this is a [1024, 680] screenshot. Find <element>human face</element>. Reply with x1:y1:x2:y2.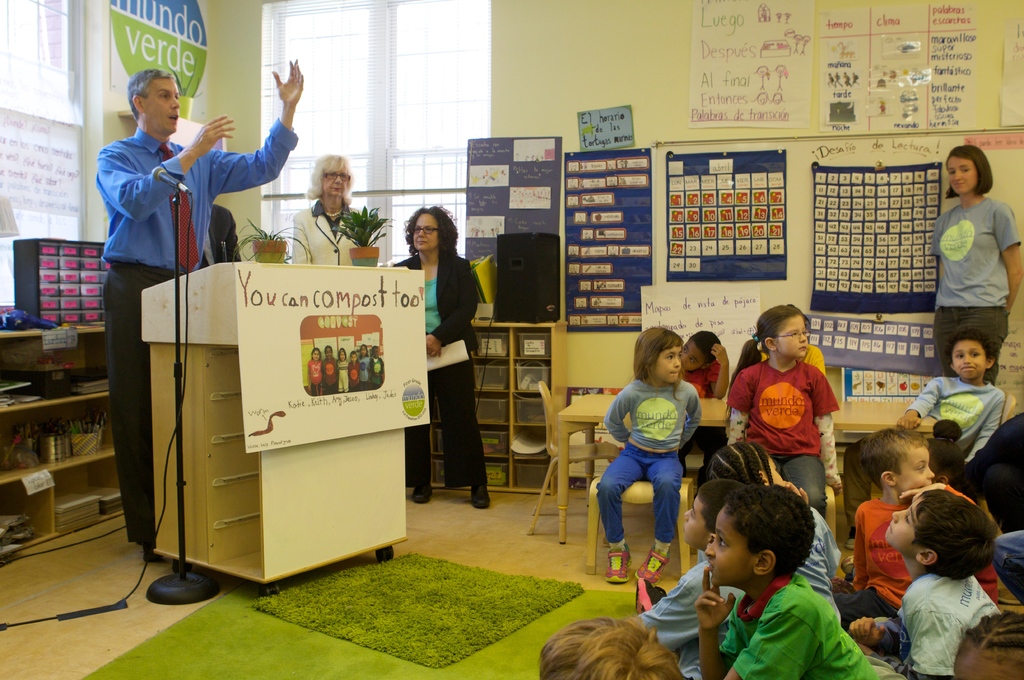
413:214:438:249.
